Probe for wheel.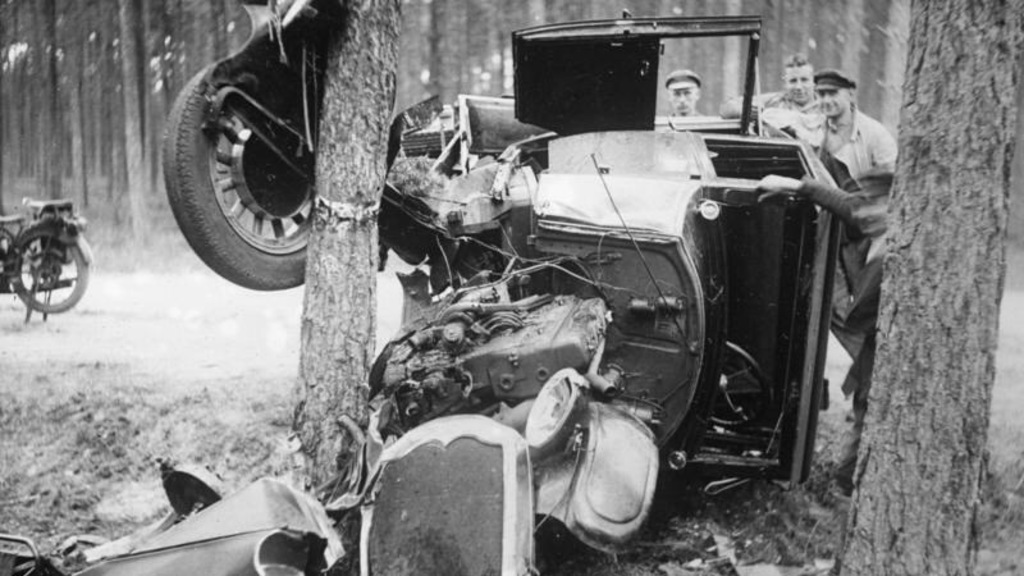
Probe result: <region>710, 339, 769, 428</region>.
